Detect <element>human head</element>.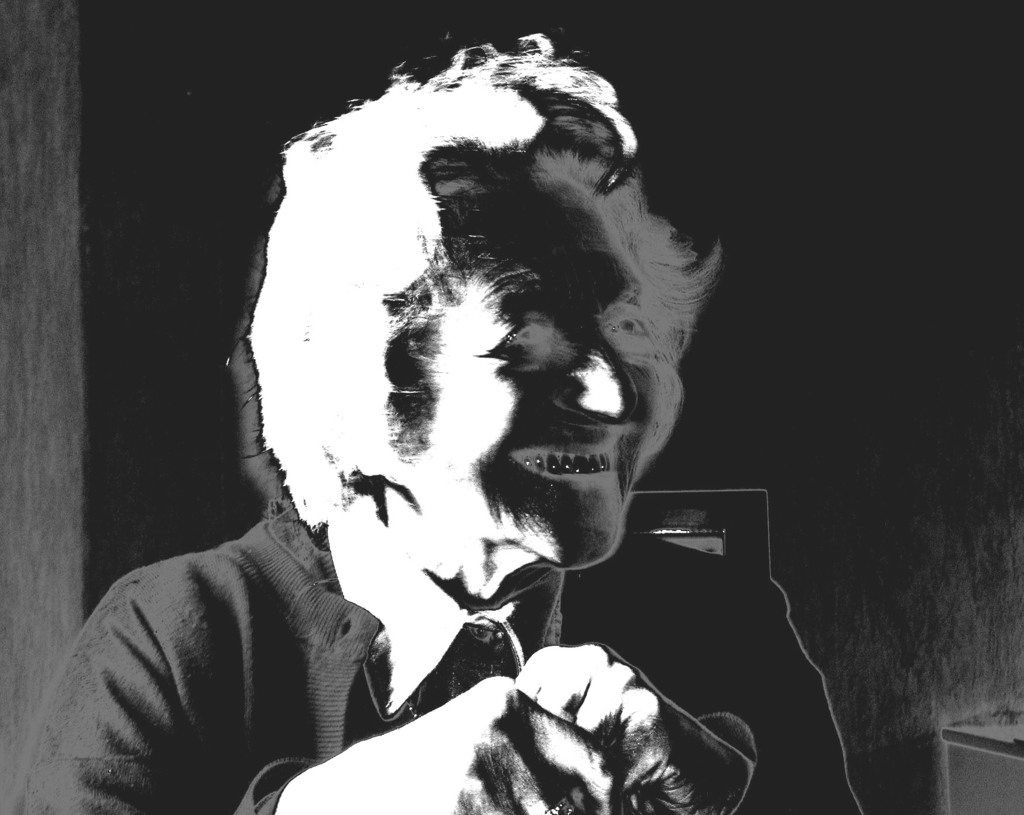
Detected at <box>218,84,707,568</box>.
